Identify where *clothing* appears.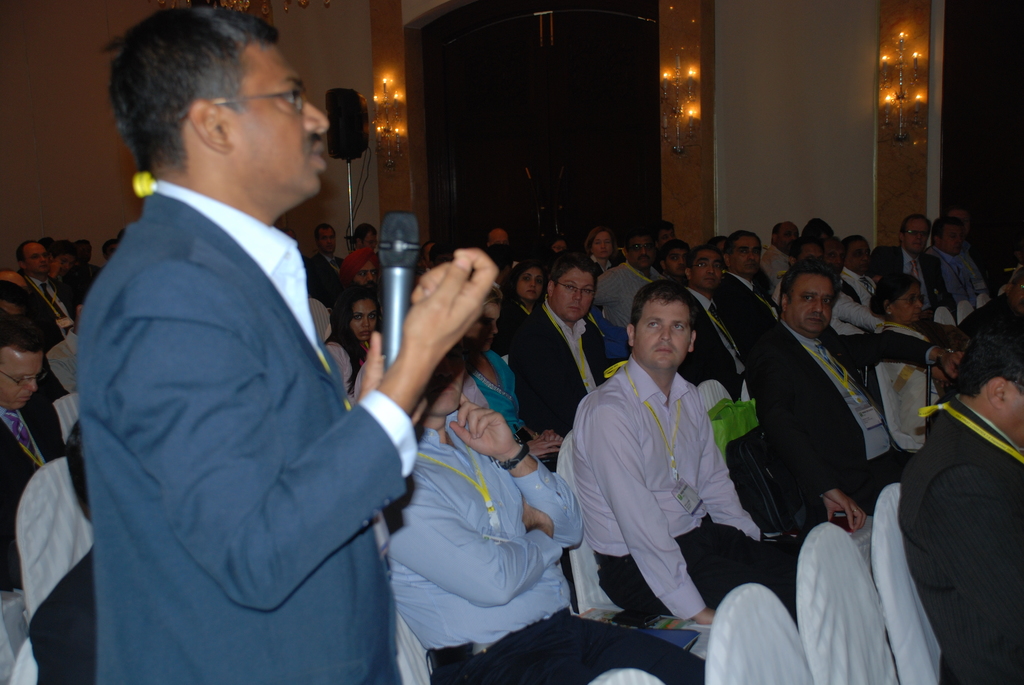
Appears at (left=717, top=267, right=781, bottom=350).
